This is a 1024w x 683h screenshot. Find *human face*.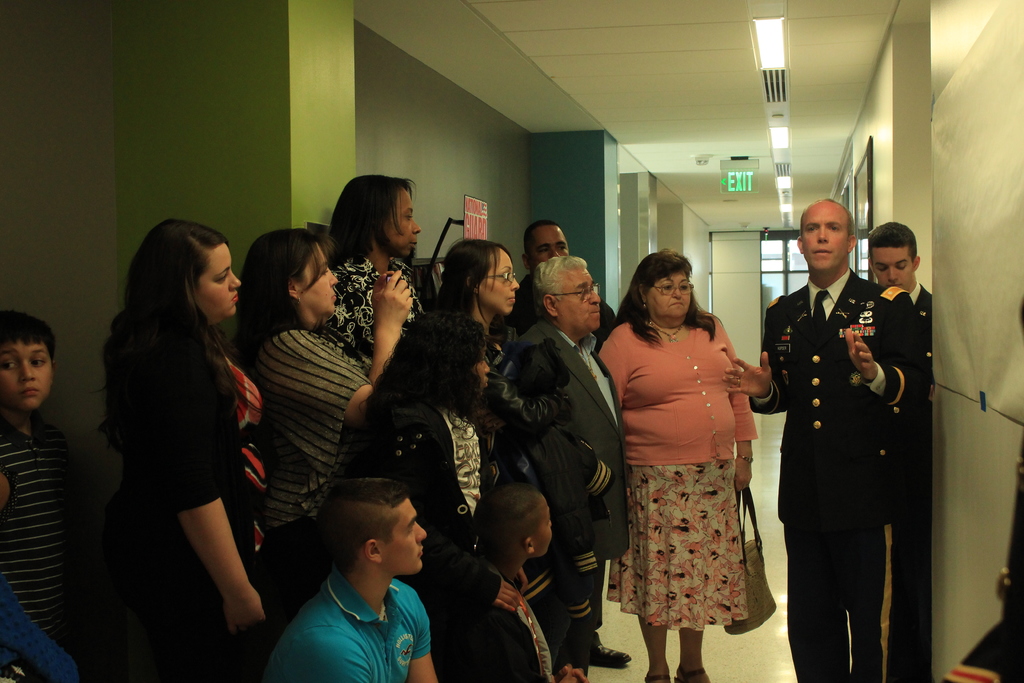
Bounding box: 198:243:242:320.
